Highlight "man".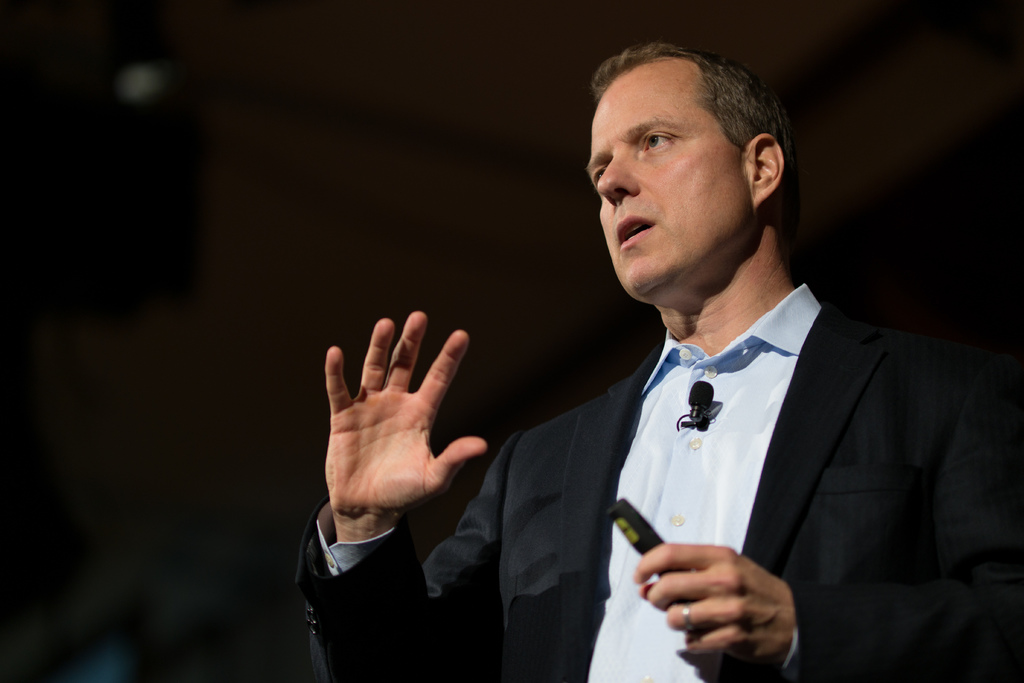
Highlighted region: [438,49,982,677].
